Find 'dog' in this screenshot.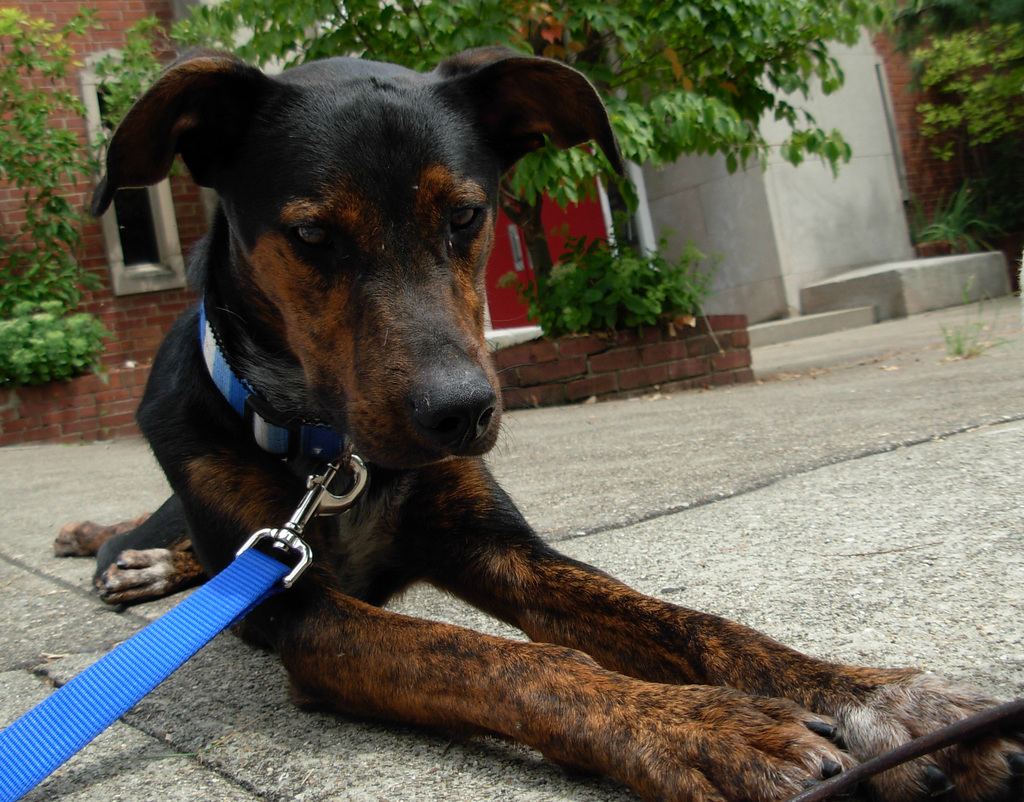
The bounding box for 'dog' is <bbox>52, 41, 1023, 801</bbox>.
